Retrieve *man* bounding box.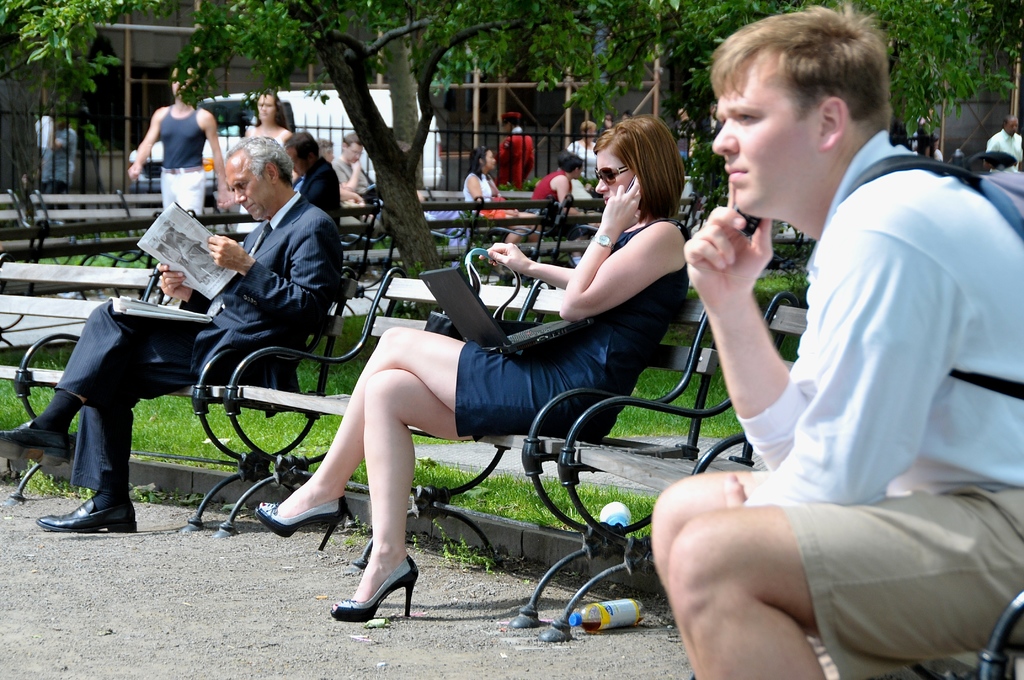
Bounding box: BBox(0, 136, 324, 531).
